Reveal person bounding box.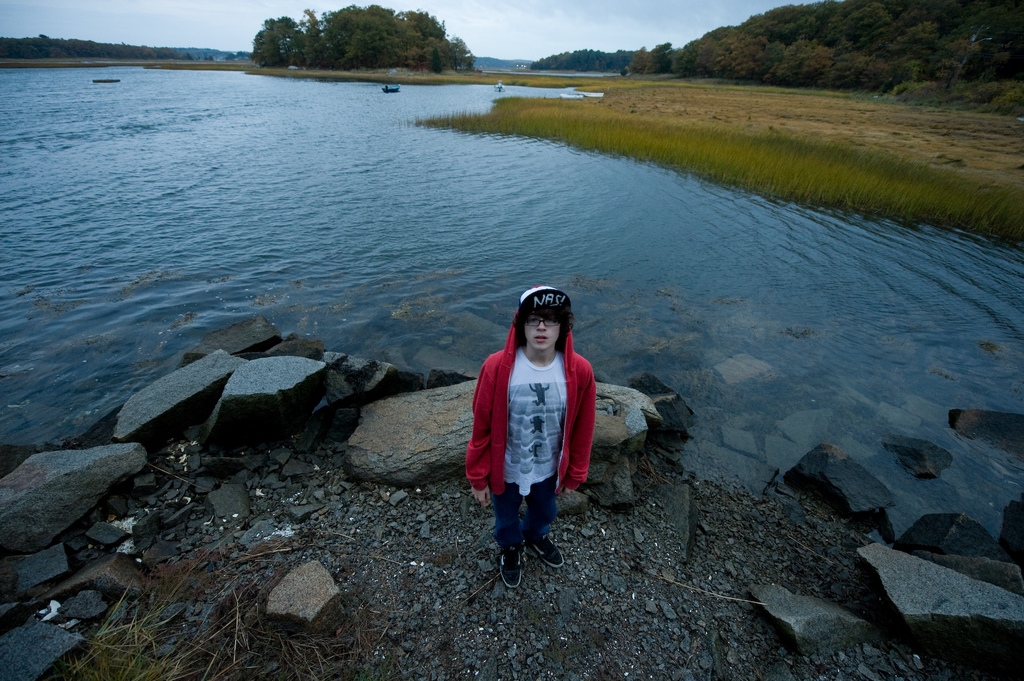
Revealed: x1=466 y1=282 x2=595 y2=590.
